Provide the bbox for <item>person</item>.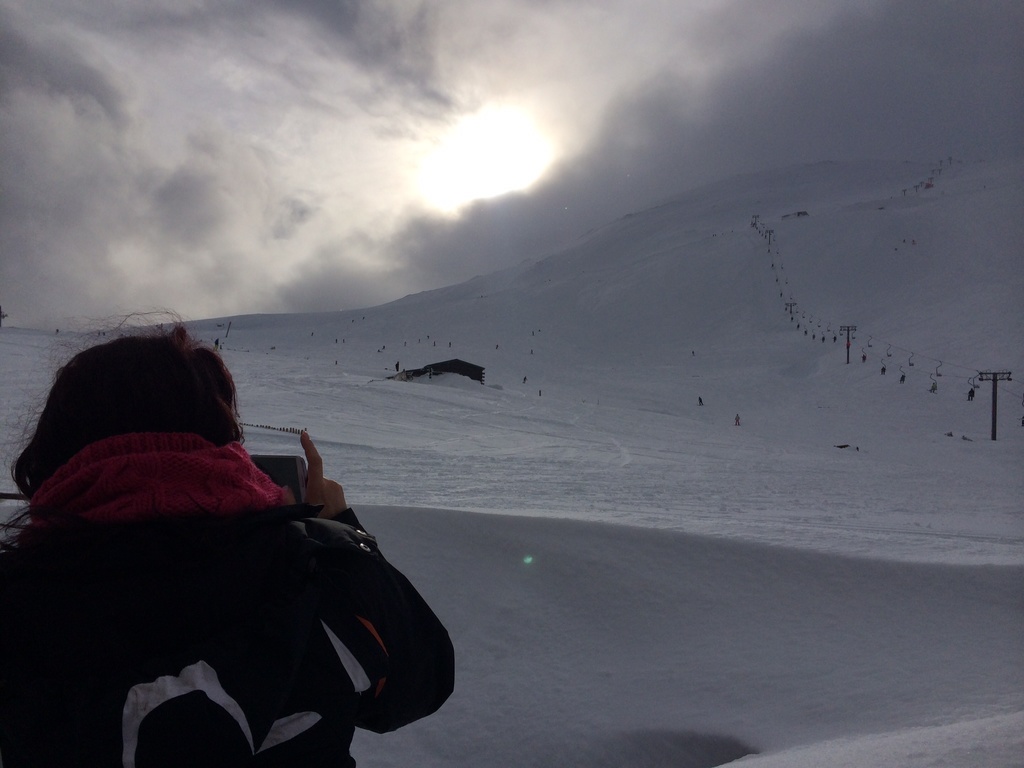
region(965, 387, 975, 404).
